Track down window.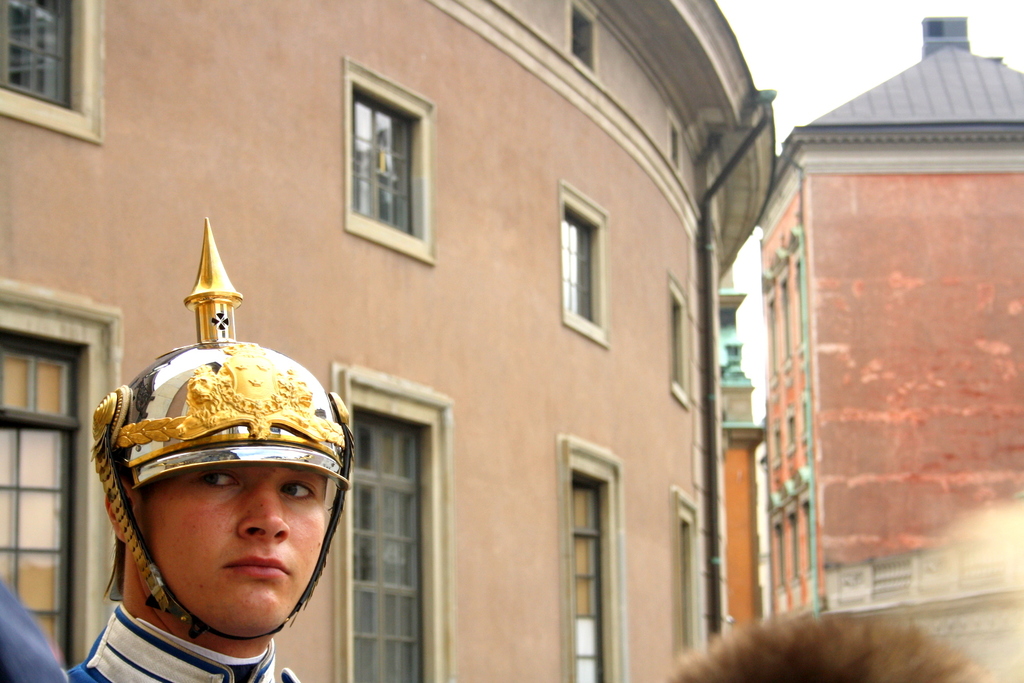
Tracked to l=0, t=0, r=111, b=147.
